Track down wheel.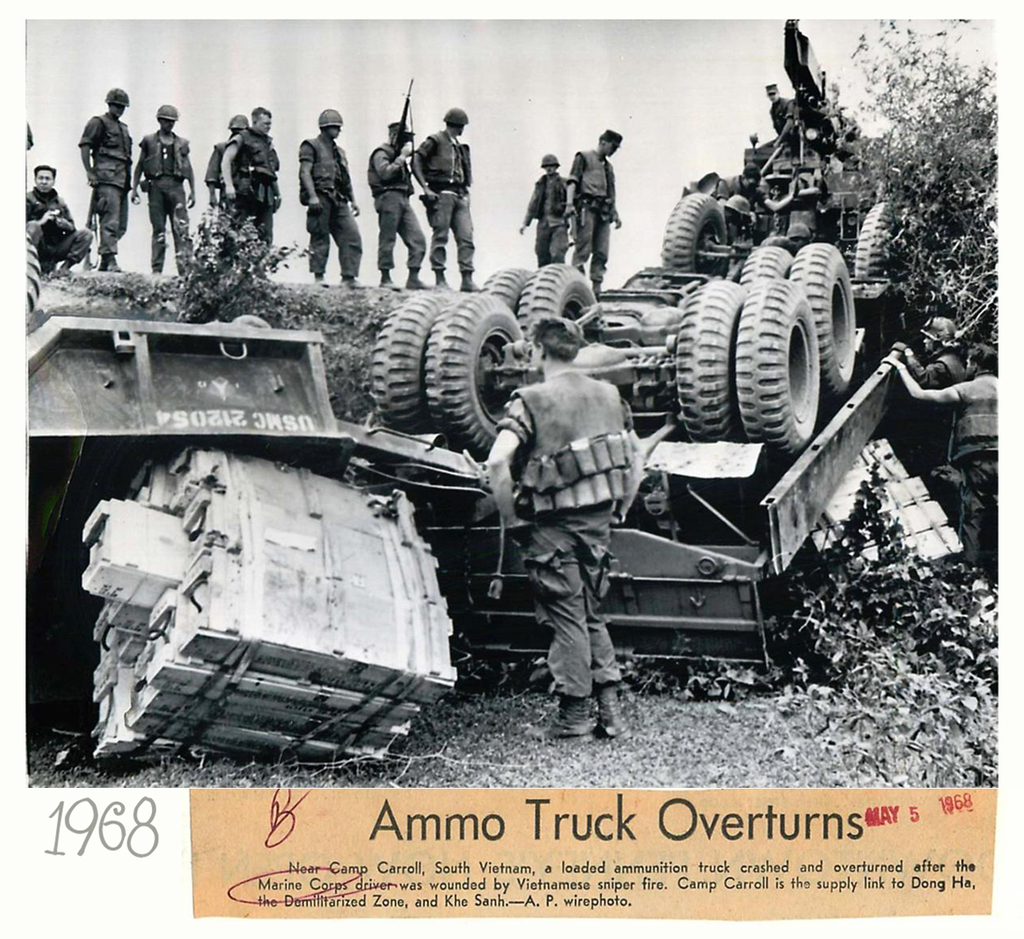
Tracked to bbox(663, 184, 720, 280).
